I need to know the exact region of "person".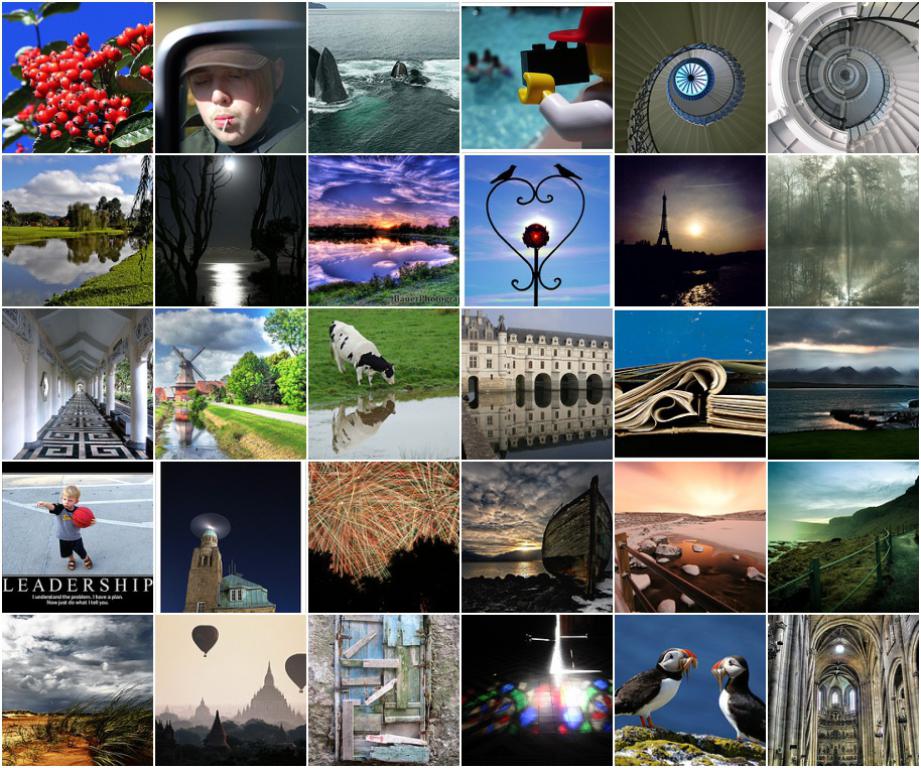
Region: detection(165, 33, 306, 154).
